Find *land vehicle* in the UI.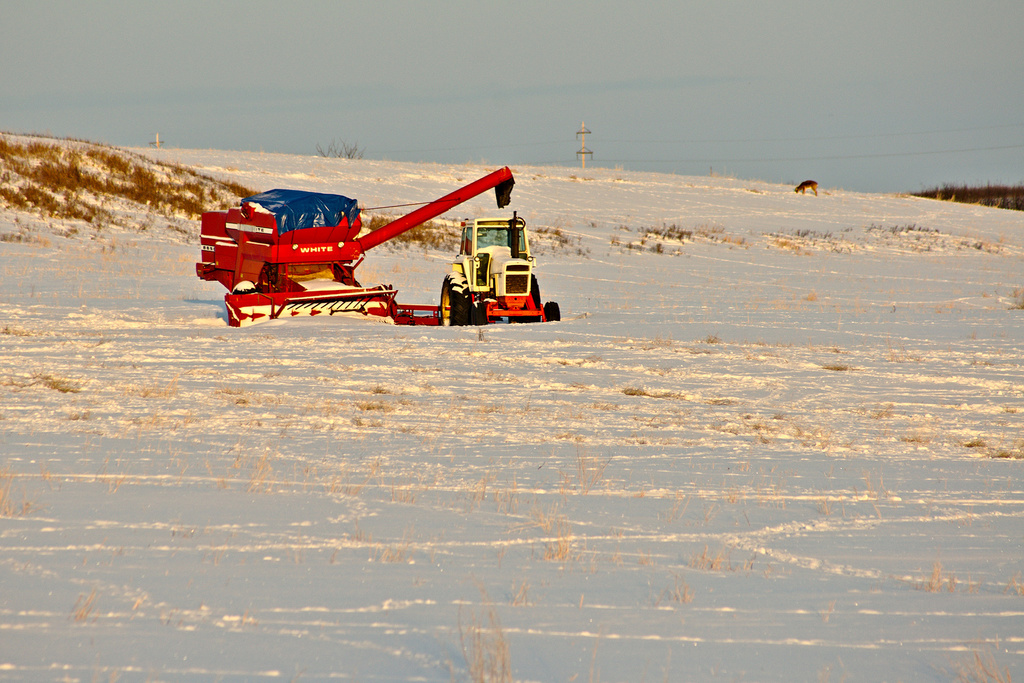
UI element at [x1=195, y1=163, x2=517, y2=321].
